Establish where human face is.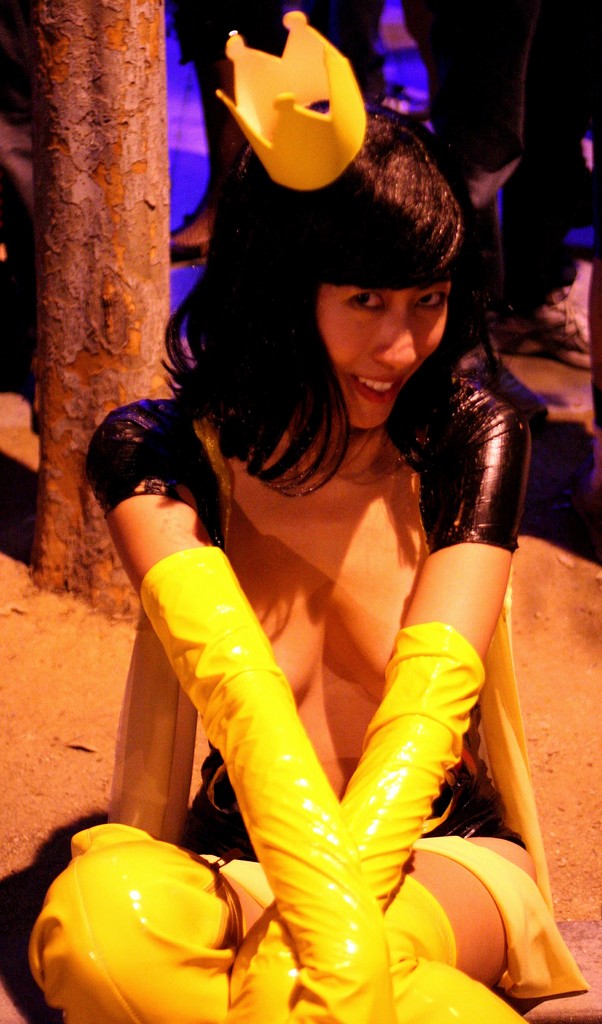
Established at box=[315, 287, 453, 429].
